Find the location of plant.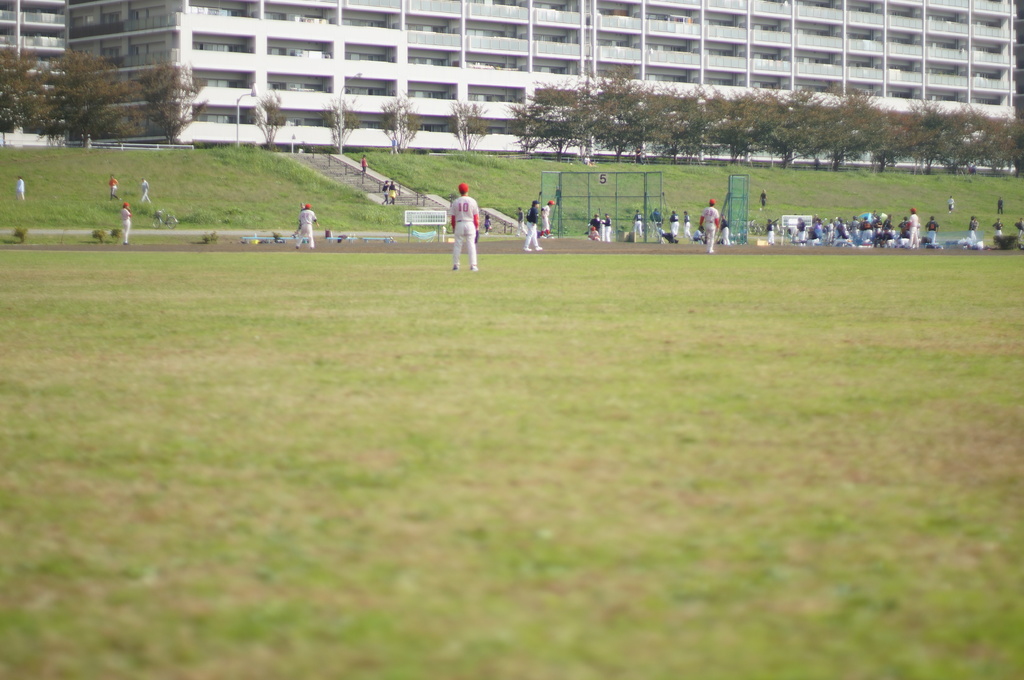
Location: (x1=112, y1=225, x2=129, y2=249).
